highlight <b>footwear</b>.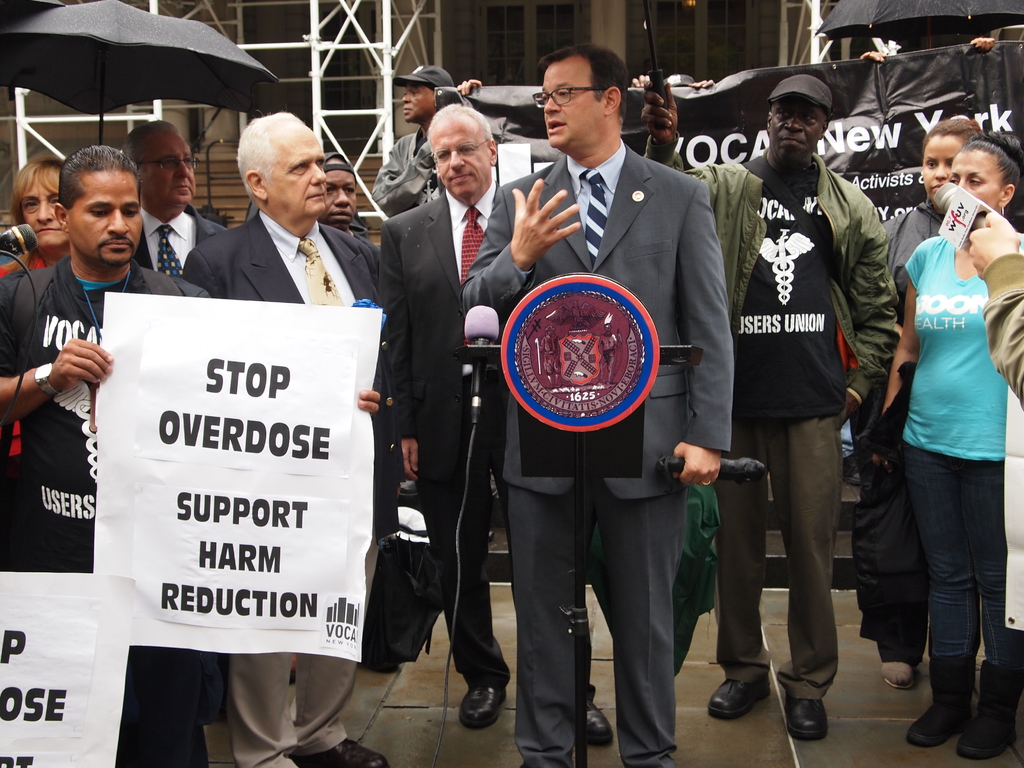
Highlighted region: 358, 655, 397, 675.
